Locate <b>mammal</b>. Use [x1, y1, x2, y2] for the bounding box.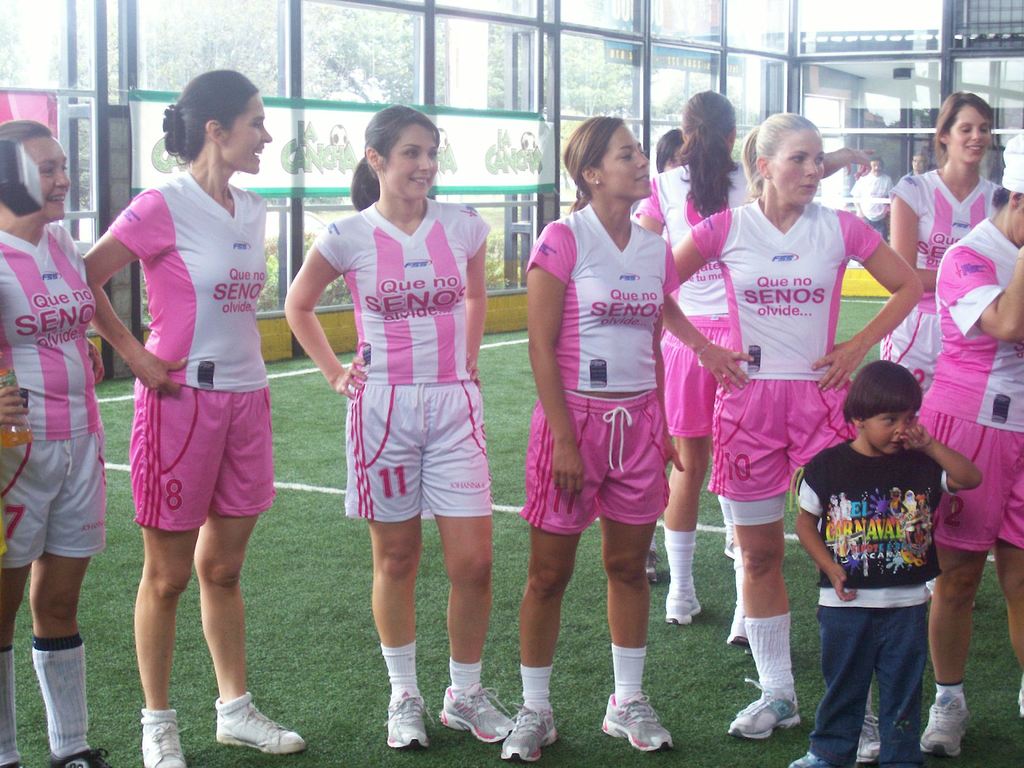
[794, 353, 984, 767].
